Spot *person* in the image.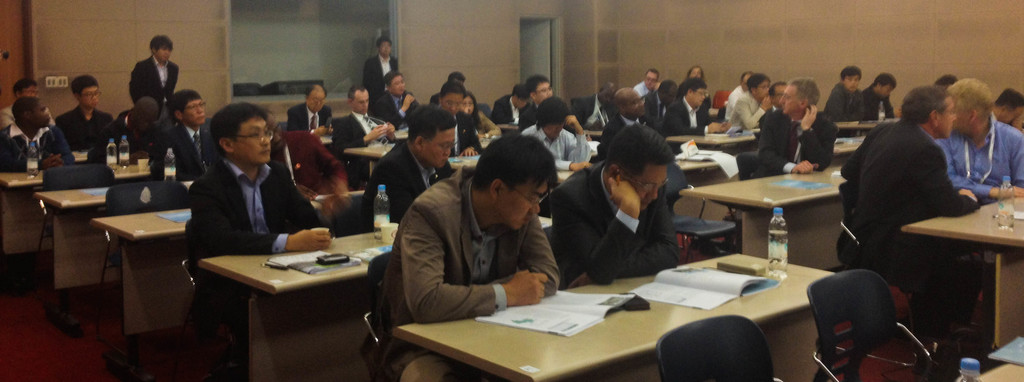
*person* found at 359,133,569,381.
